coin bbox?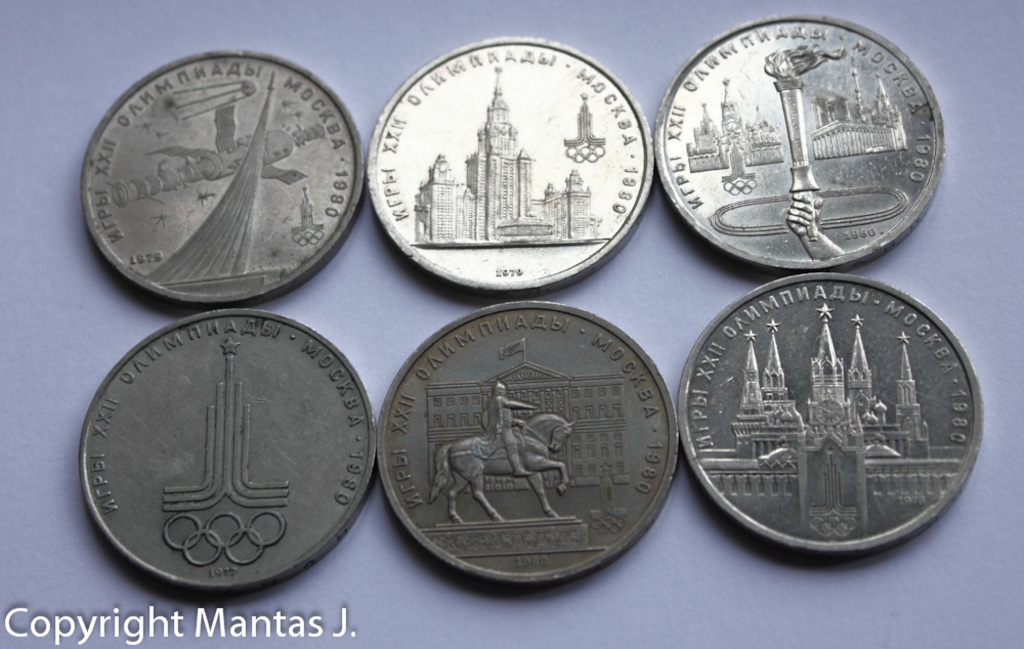
box(659, 9, 950, 271)
